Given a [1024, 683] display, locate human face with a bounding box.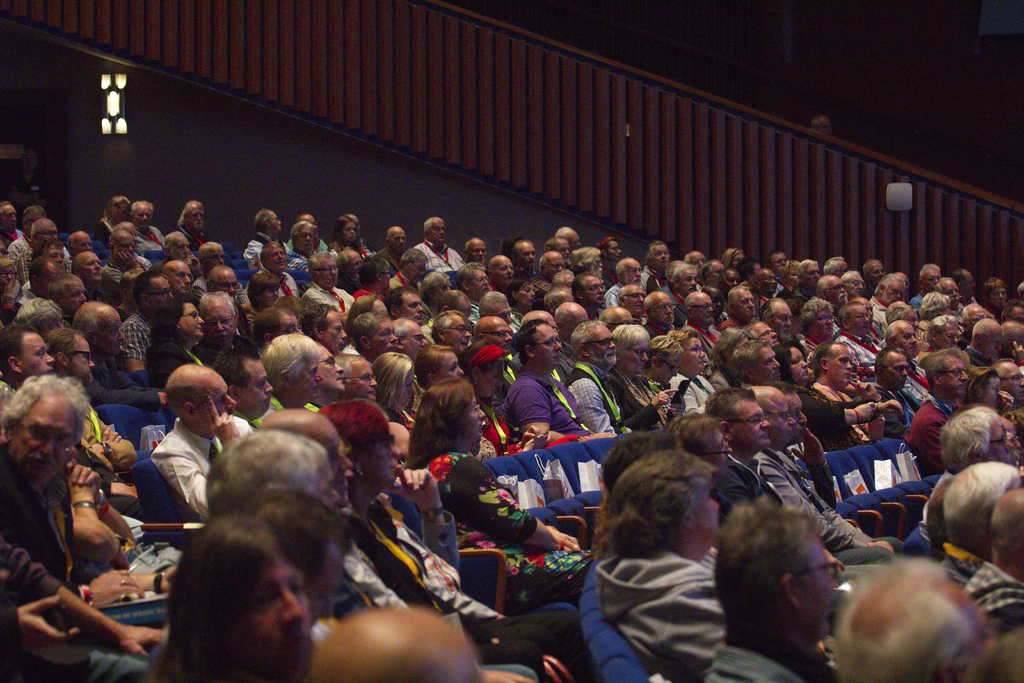
Located: [205, 299, 237, 343].
